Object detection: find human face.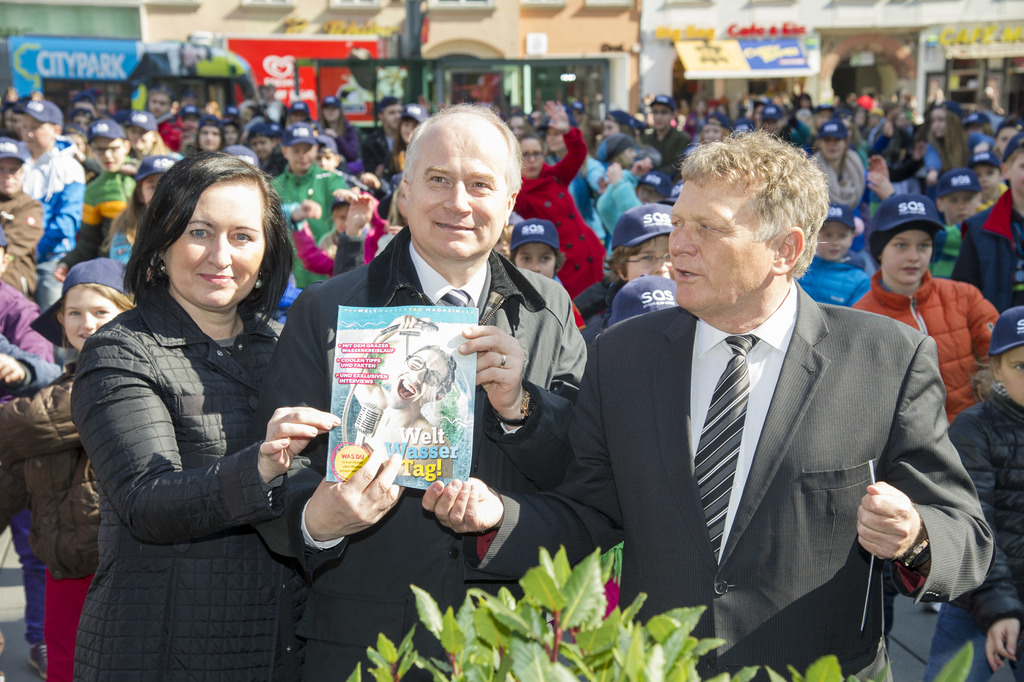
{"left": 880, "top": 231, "right": 931, "bottom": 285}.
